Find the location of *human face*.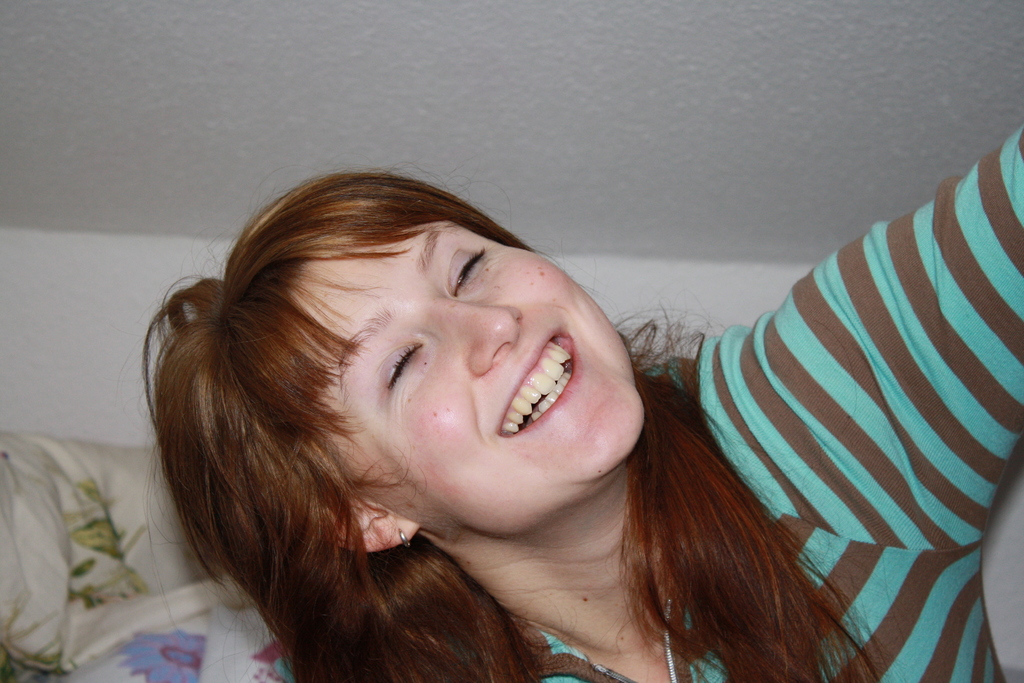
Location: {"x1": 289, "y1": 222, "x2": 645, "y2": 537}.
